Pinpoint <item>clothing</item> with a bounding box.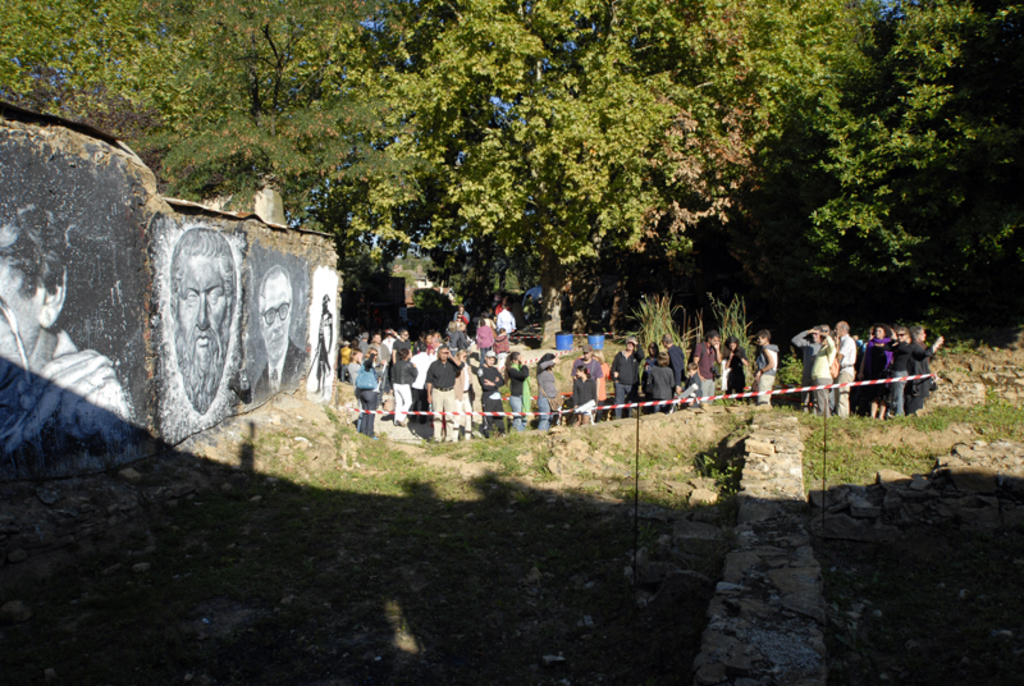
bbox=(571, 355, 599, 387).
